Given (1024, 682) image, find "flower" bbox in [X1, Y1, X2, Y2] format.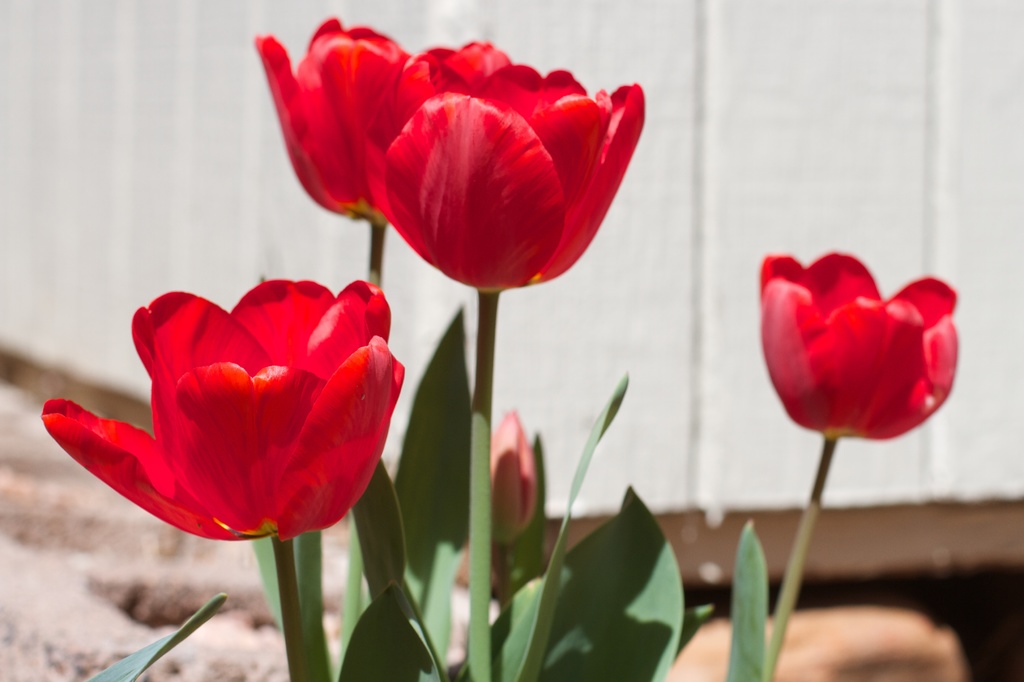
[32, 275, 441, 553].
